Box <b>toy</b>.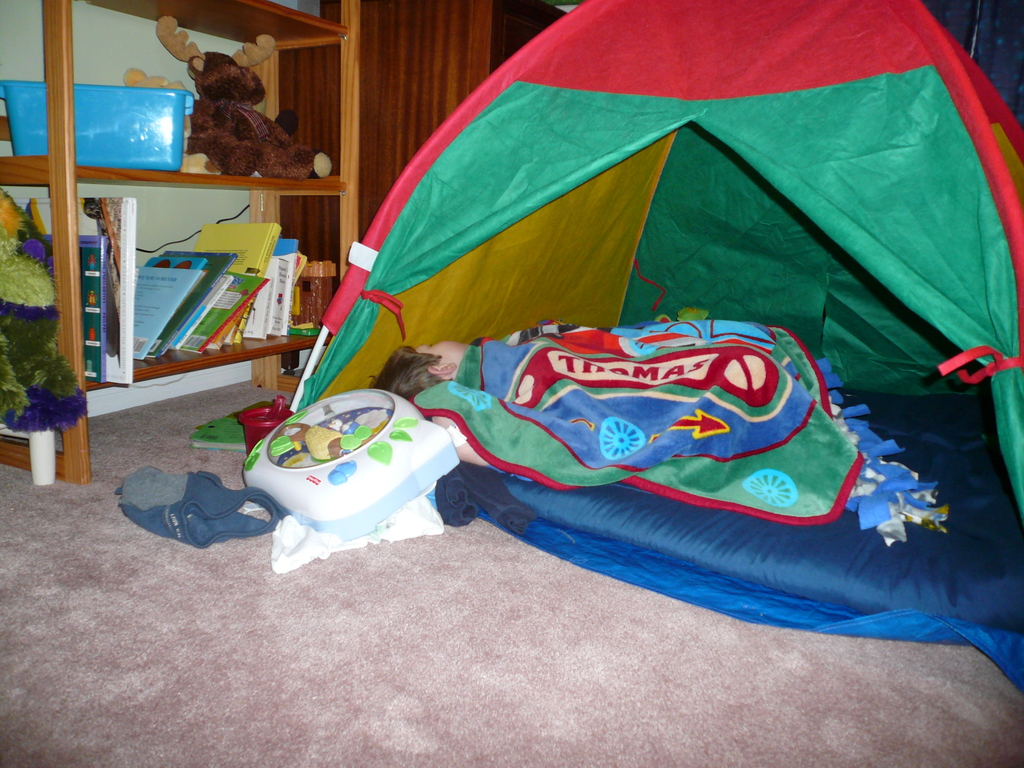
126, 67, 211, 175.
